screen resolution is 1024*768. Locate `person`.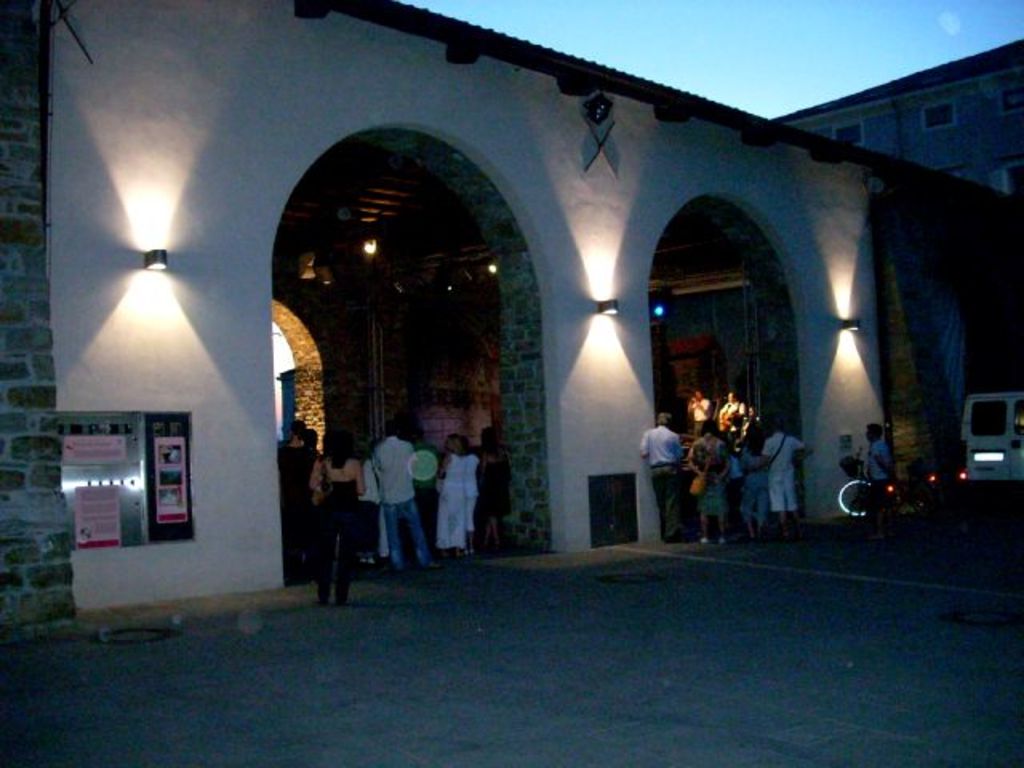
<region>478, 416, 510, 552</region>.
